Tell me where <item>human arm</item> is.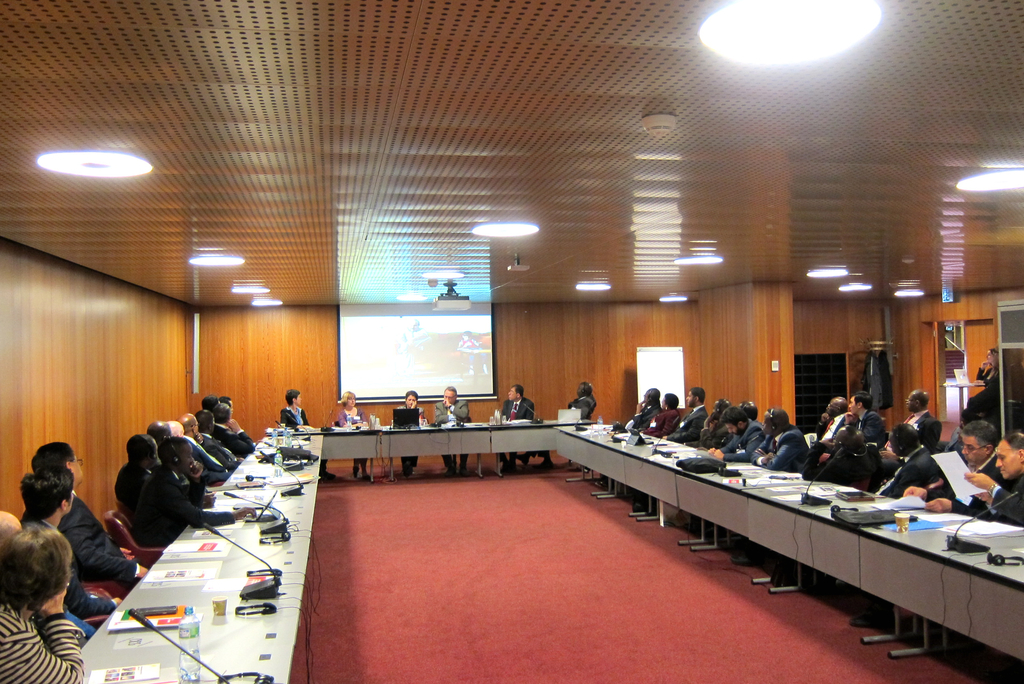
<item>human arm</item> is at 960/473/1023/525.
